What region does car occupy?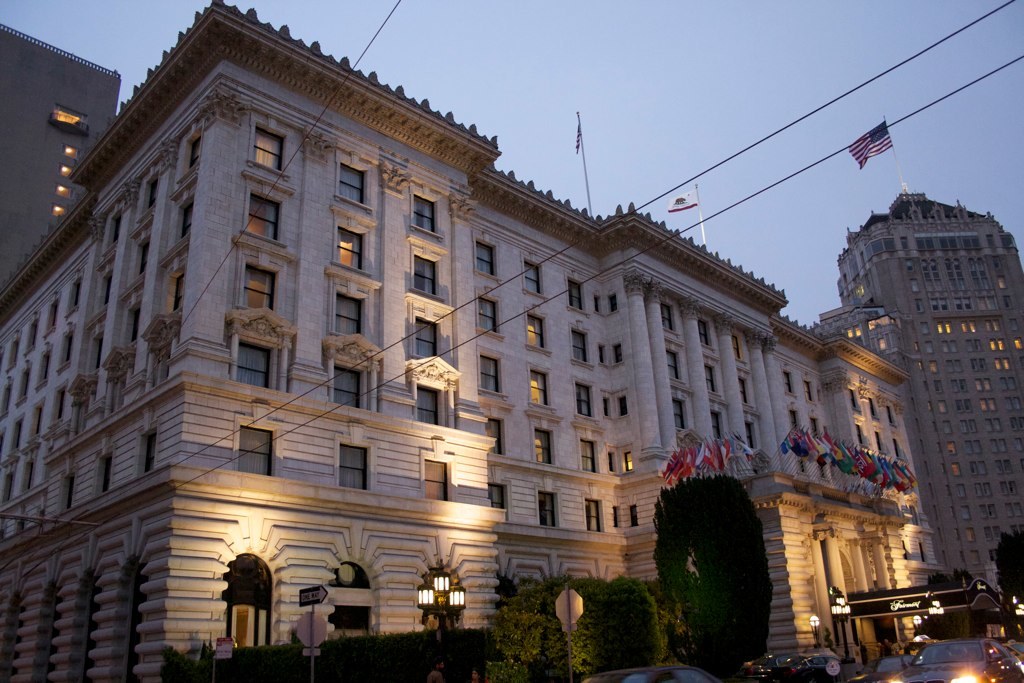
pyautogui.locateOnScreen(742, 652, 843, 682).
